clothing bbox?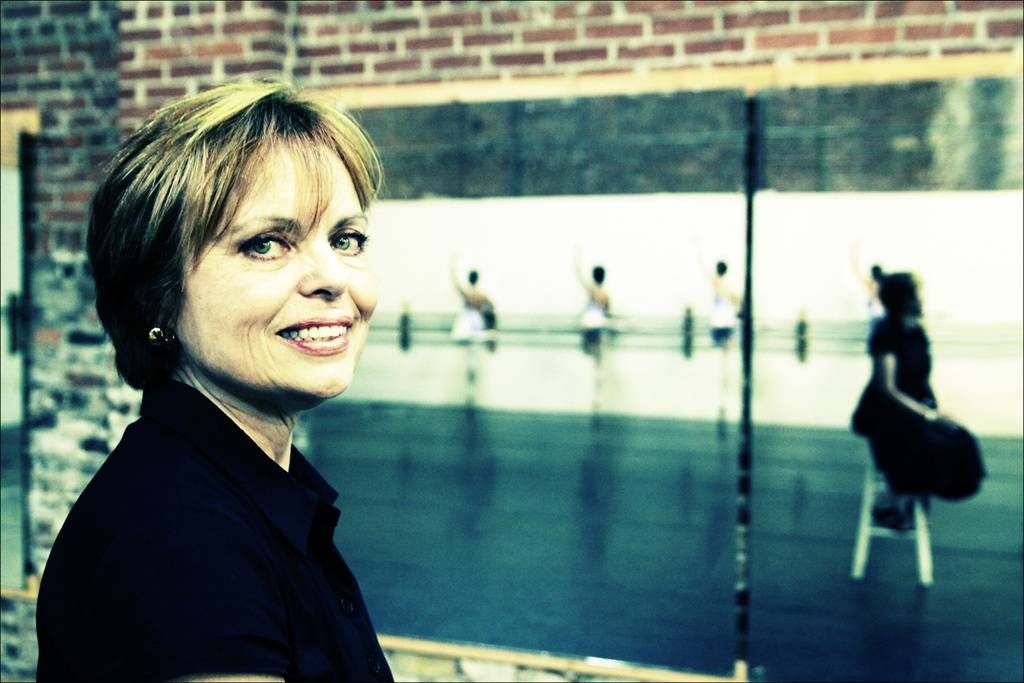
{"left": 36, "top": 300, "right": 406, "bottom": 679}
